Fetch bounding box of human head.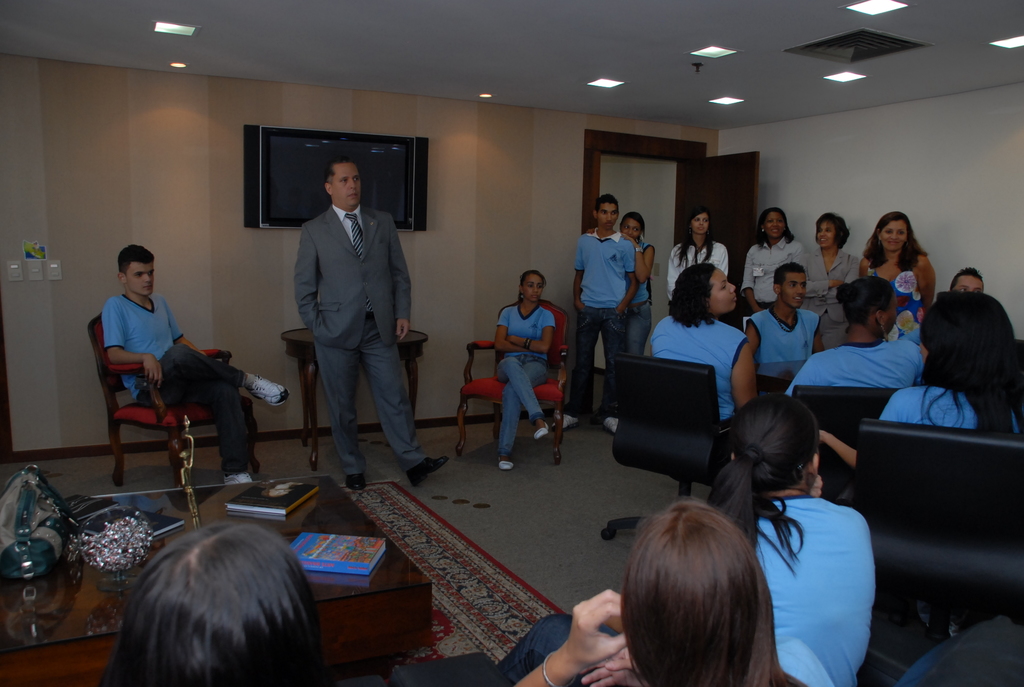
Bbox: 519,269,547,303.
